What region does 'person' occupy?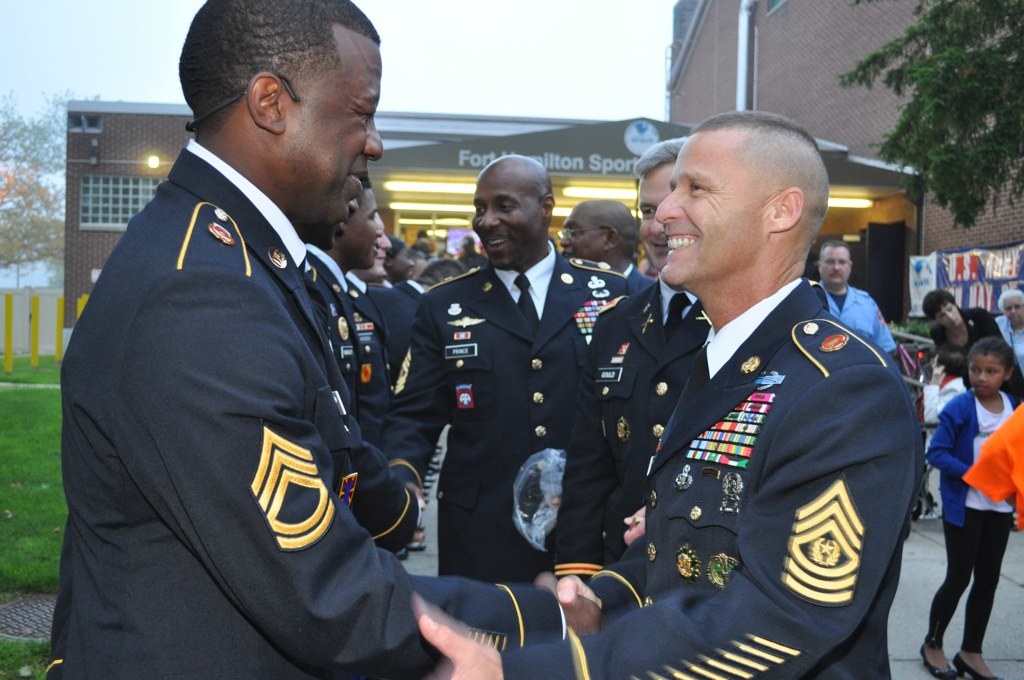
{"x1": 378, "y1": 155, "x2": 642, "y2": 582}.
